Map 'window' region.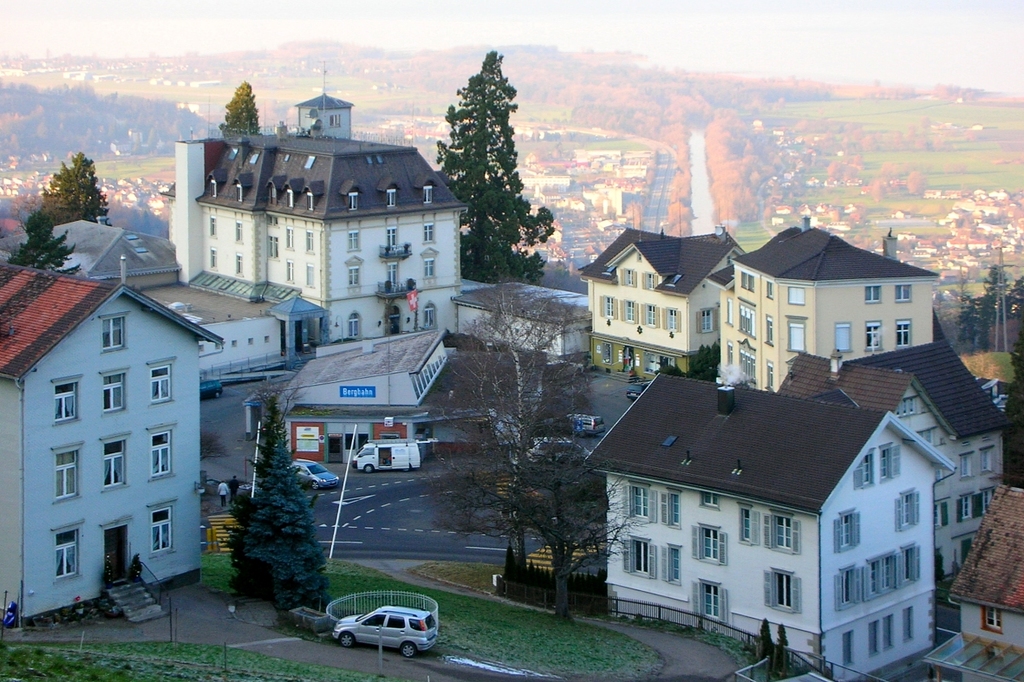
Mapped to [101, 369, 127, 412].
